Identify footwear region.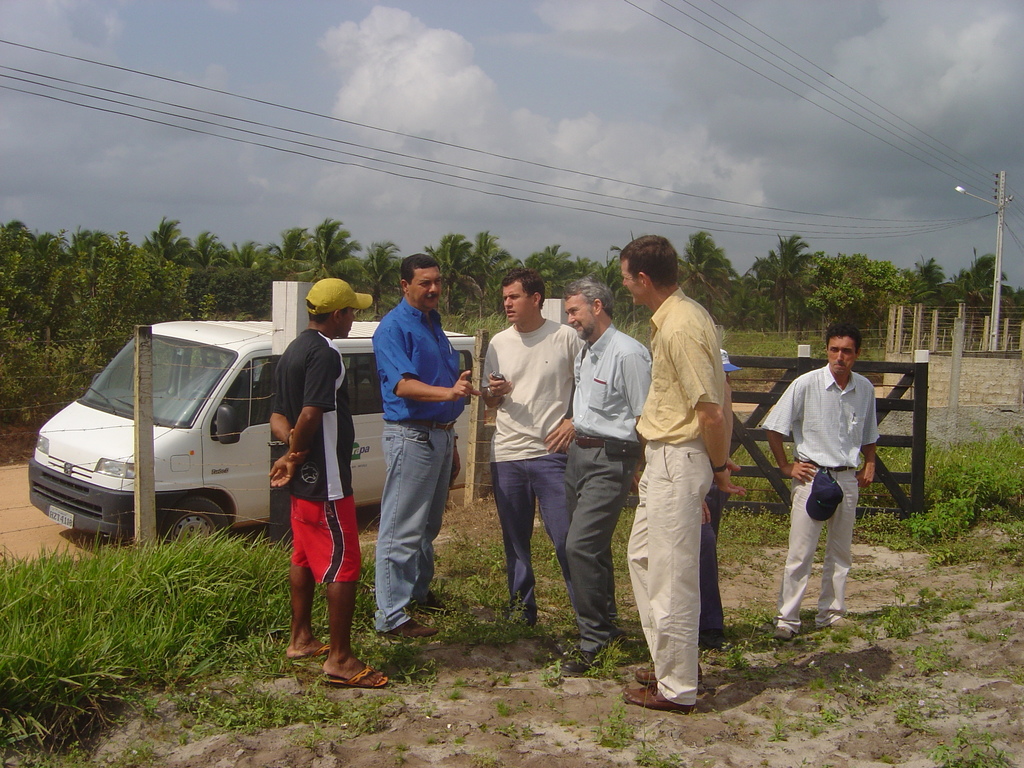
Region: <region>289, 644, 337, 664</region>.
